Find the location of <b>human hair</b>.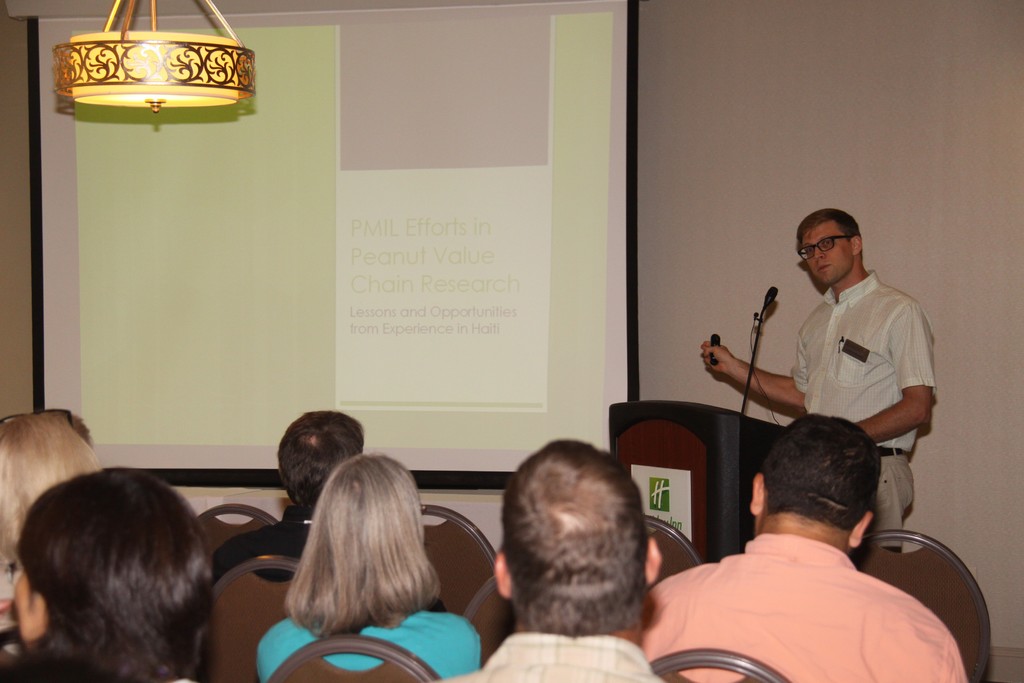
Location: bbox(503, 434, 644, 639).
